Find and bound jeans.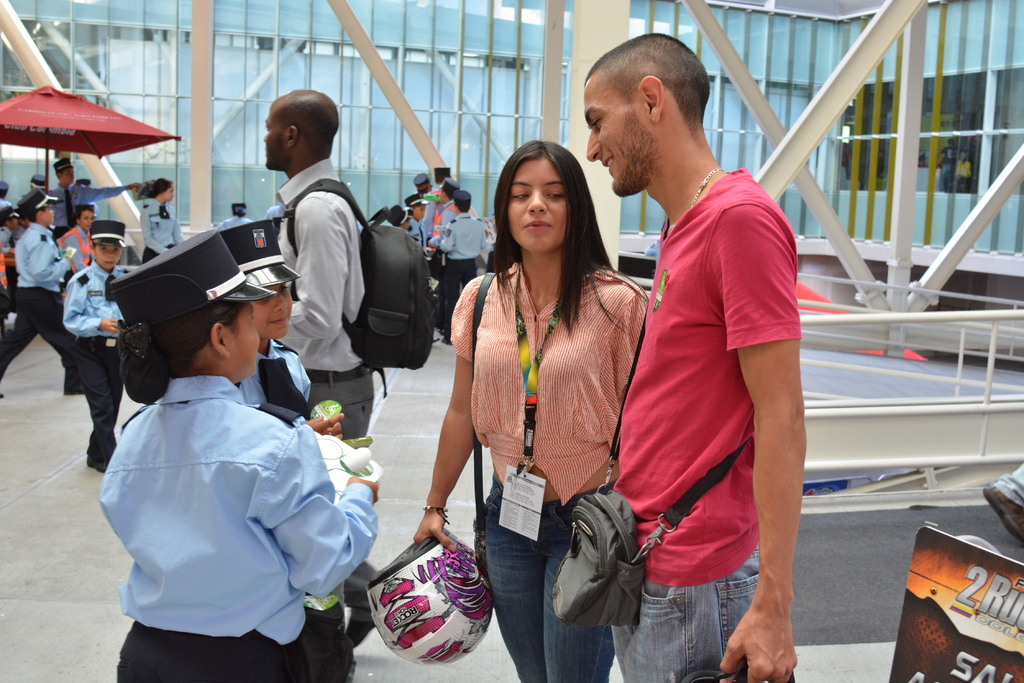
Bound: [0,285,73,380].
